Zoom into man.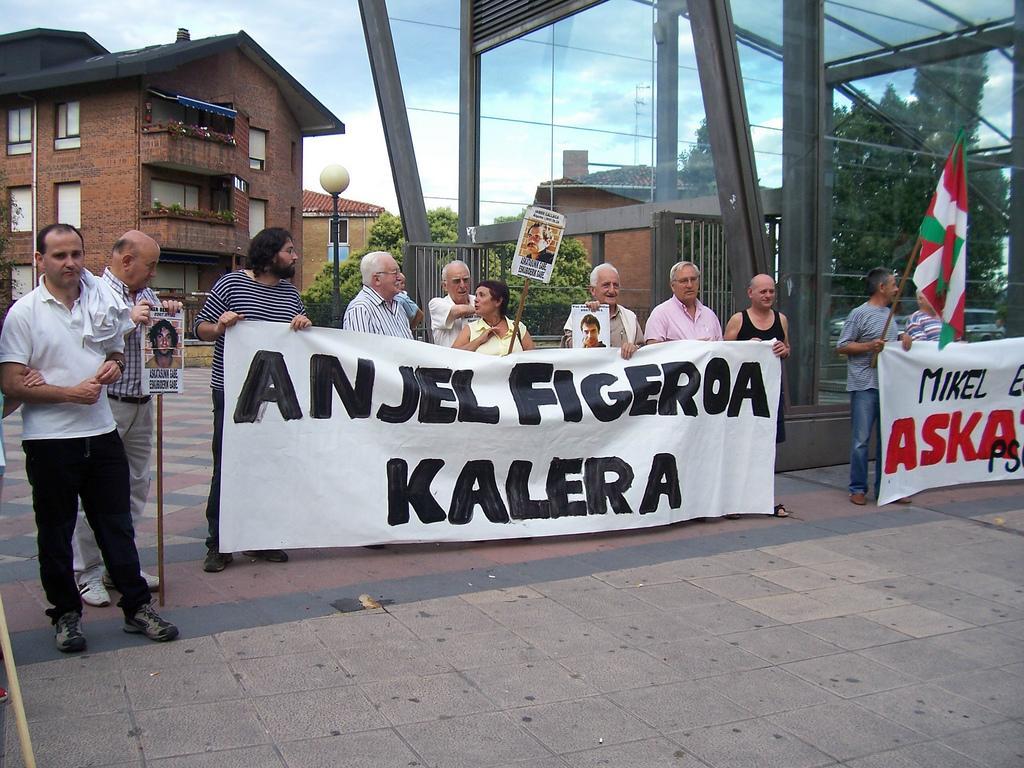
Zoom target: box(427, 258, 475, 347).
